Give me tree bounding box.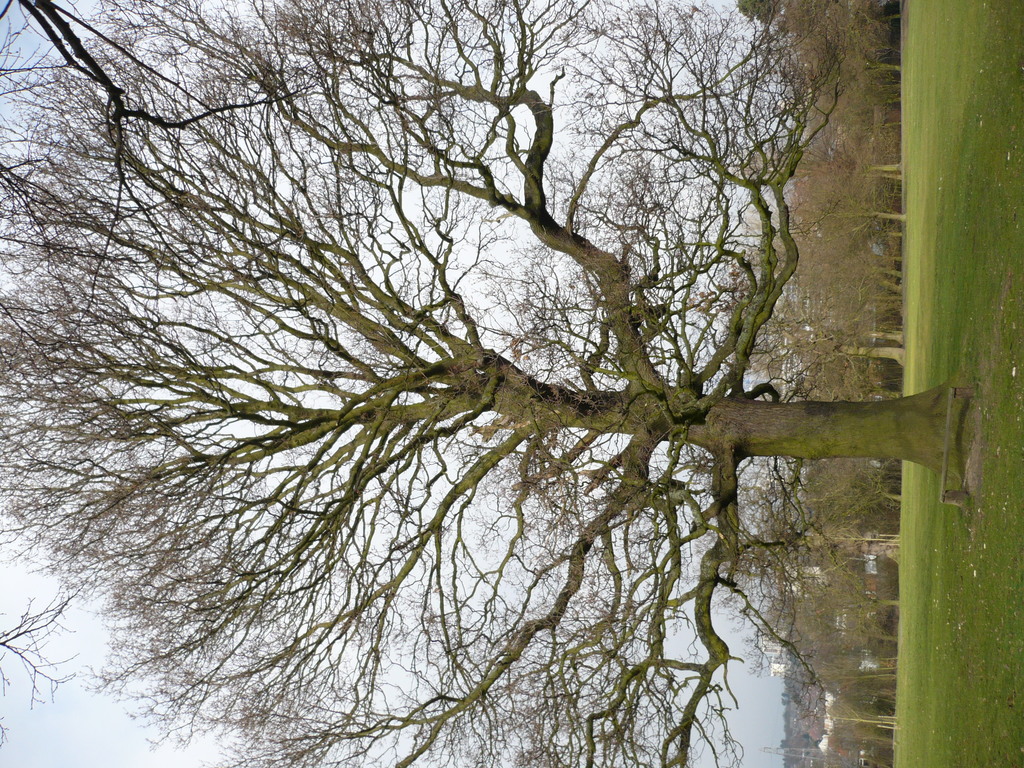
detection(768, 456, 888, 579).
